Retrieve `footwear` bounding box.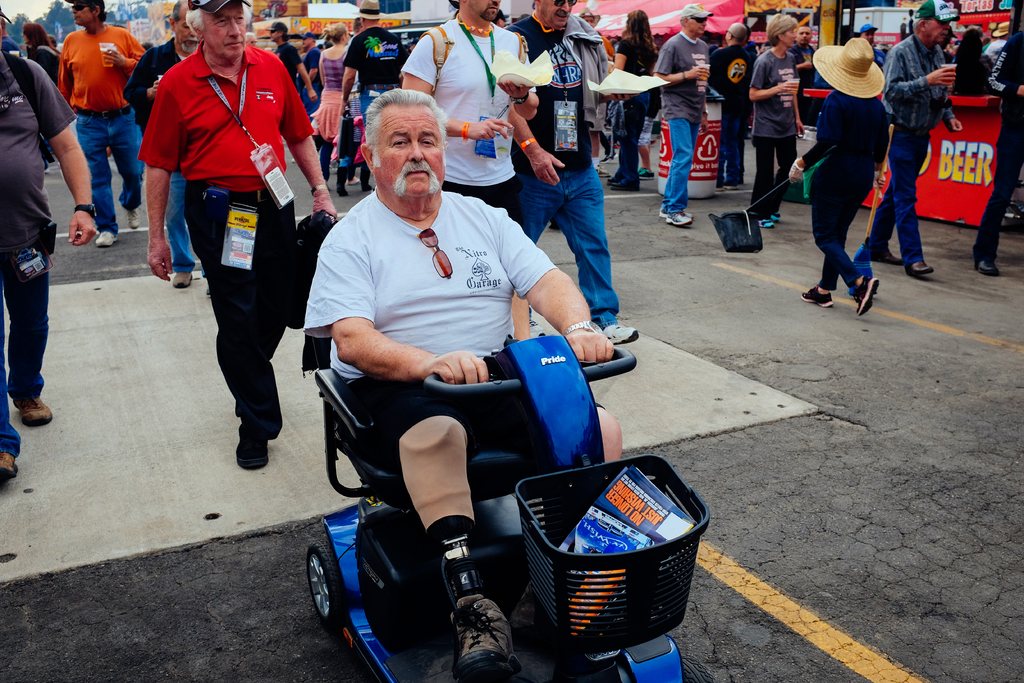
Bounding box: <box>173,273,191,289</box>.
